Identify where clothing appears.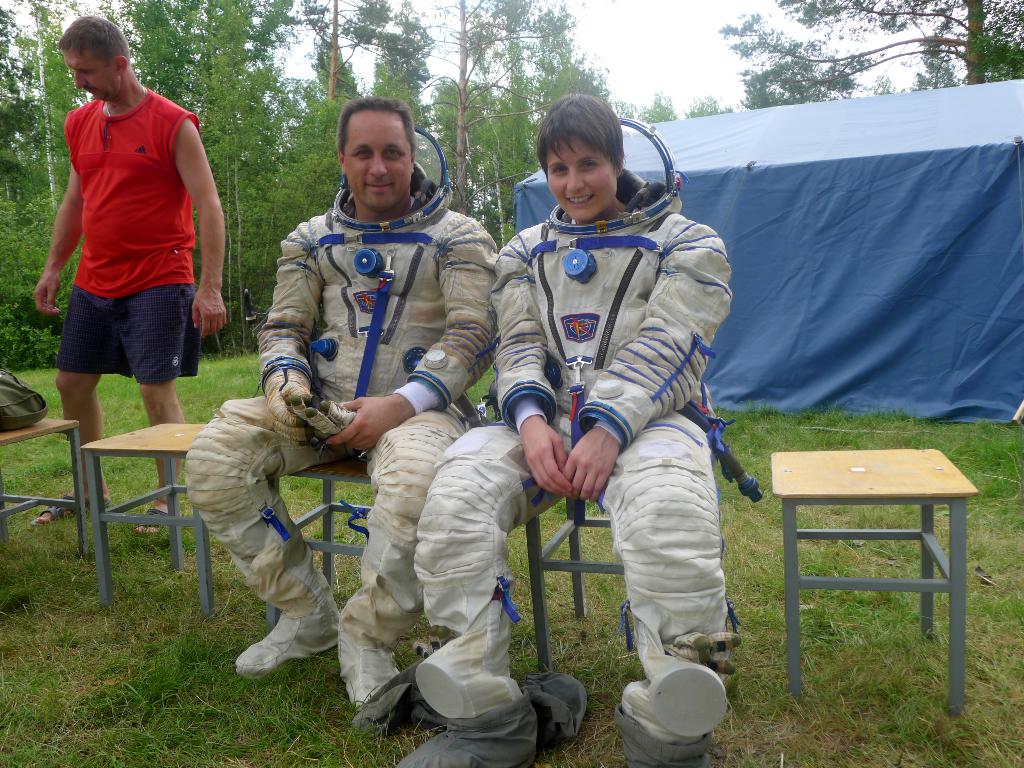
Appears at (left=179, top=205, right=496, bottom=651).
